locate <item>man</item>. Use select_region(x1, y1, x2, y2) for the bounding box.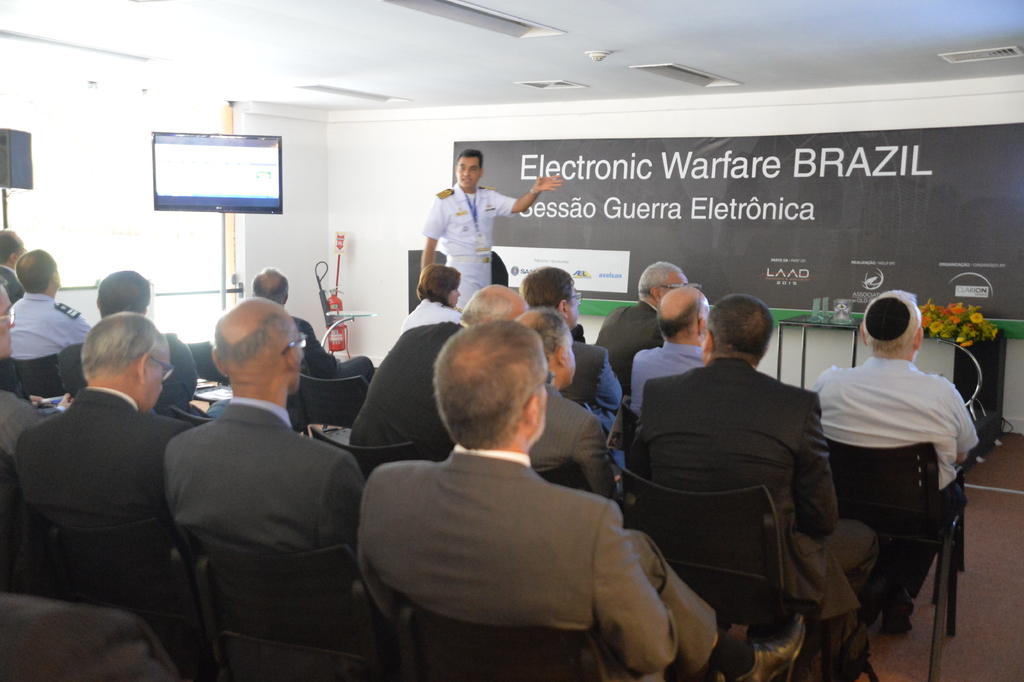
select_region(516, 267, 627, 415).
